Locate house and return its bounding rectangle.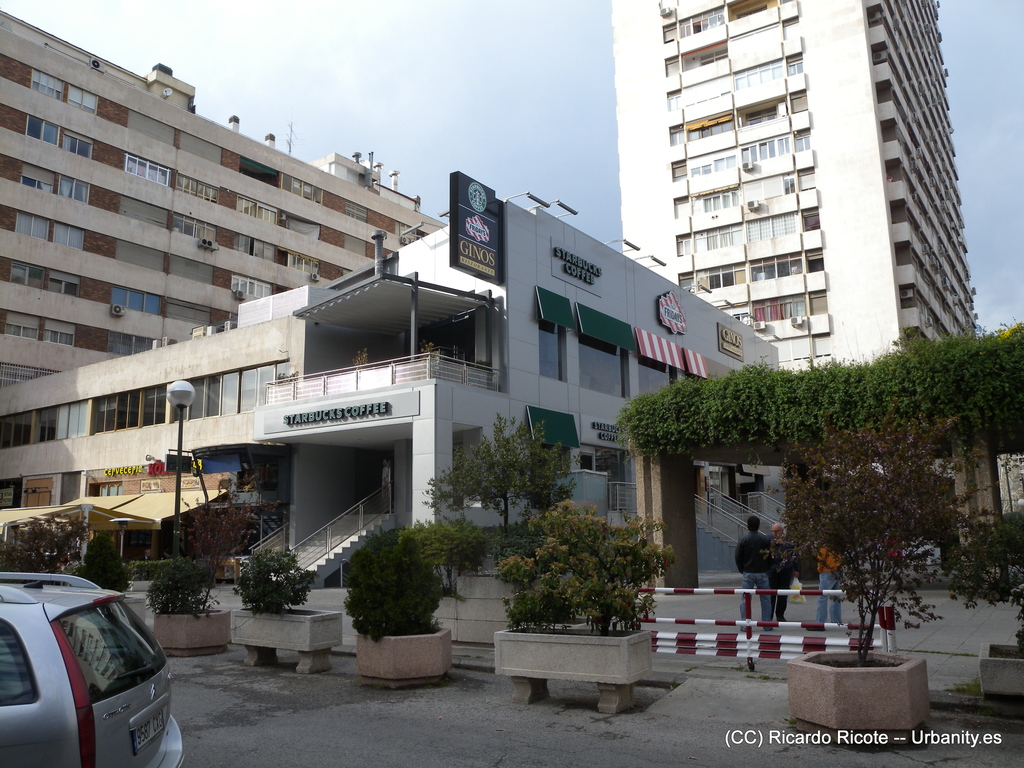
box(19, 195, 778, 555).
